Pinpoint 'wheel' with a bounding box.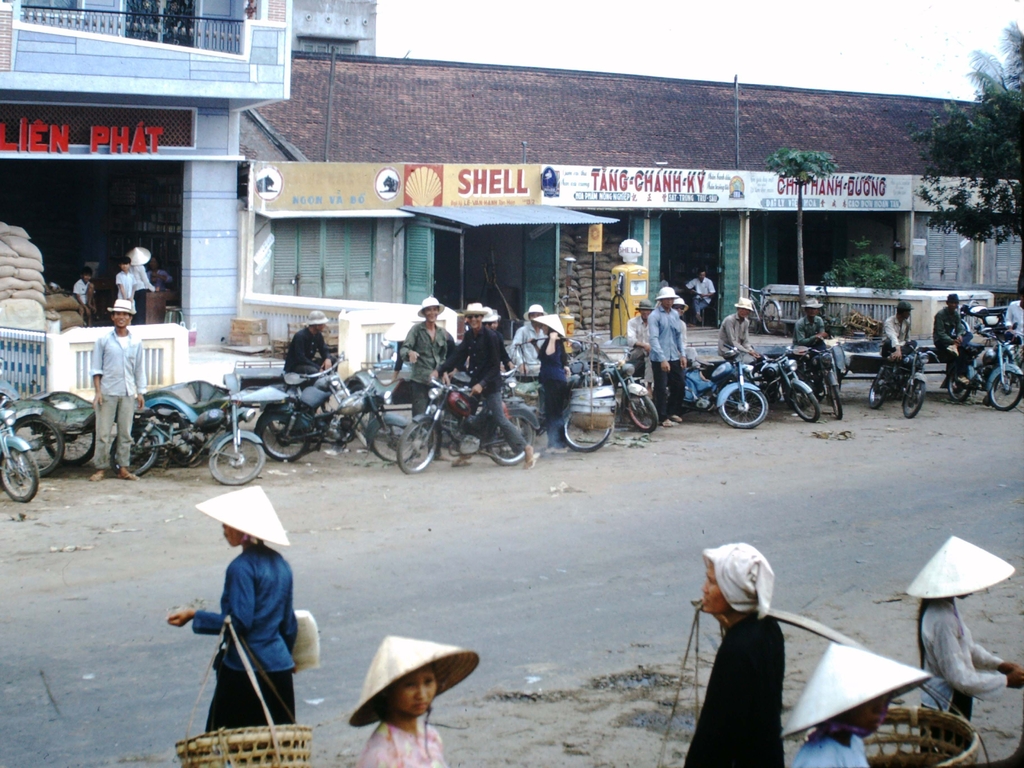
x1=399, y1=421, x2=440, y2=472.
